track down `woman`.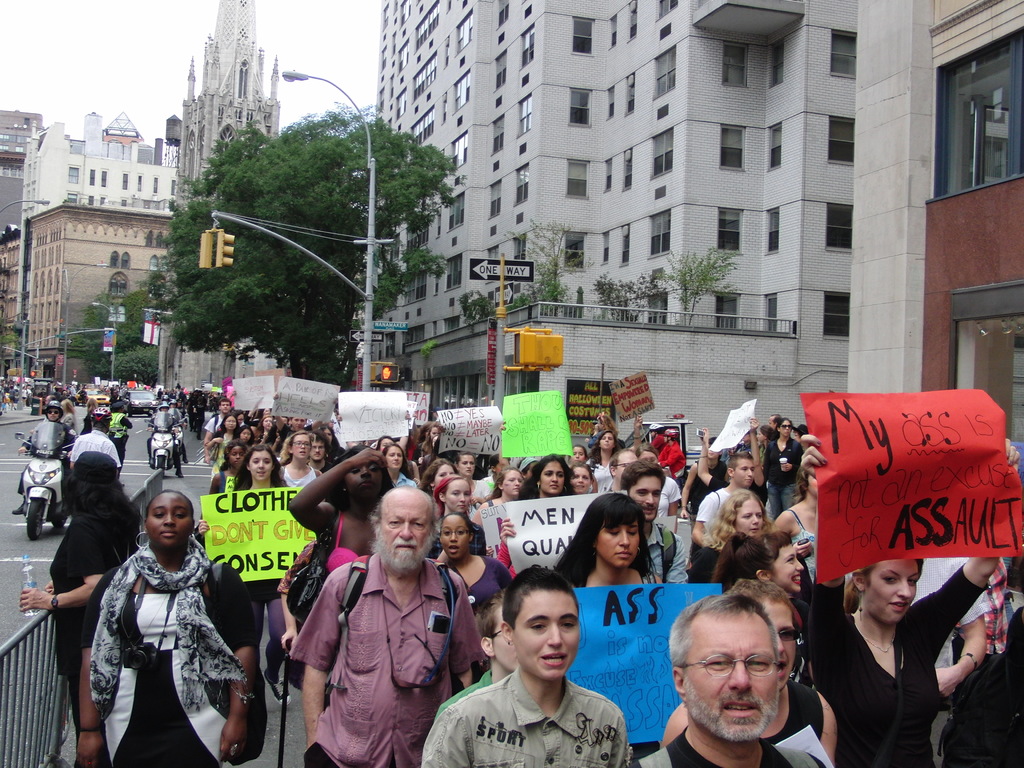
Tracked to box=[681, 490, 788, 585].
